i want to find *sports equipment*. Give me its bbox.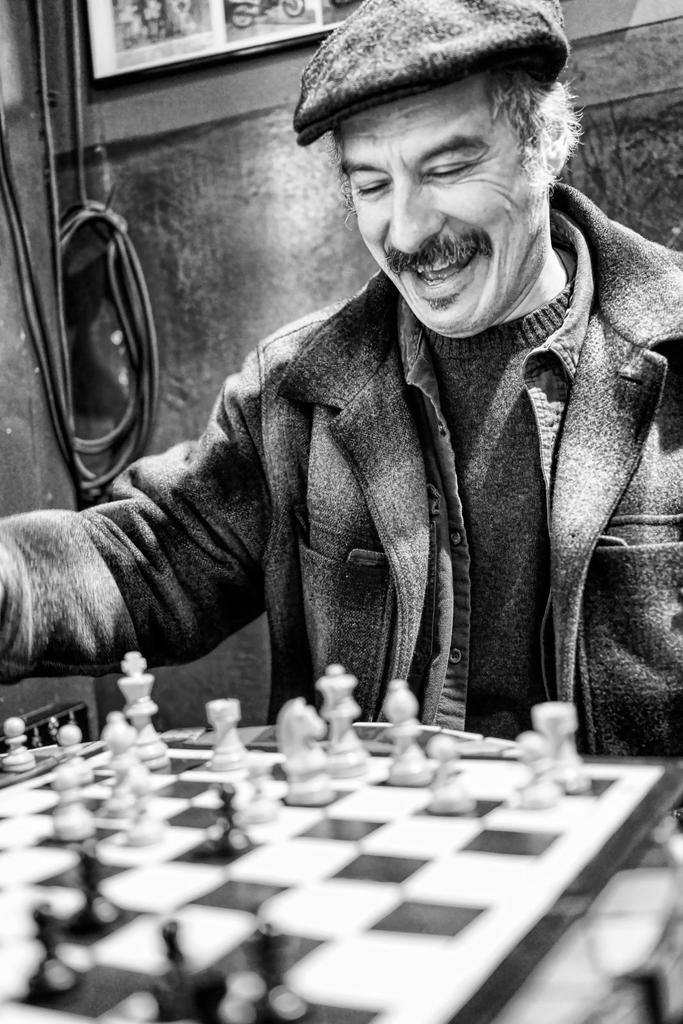
x1=115 y1=644 x2=182 y2=765.
